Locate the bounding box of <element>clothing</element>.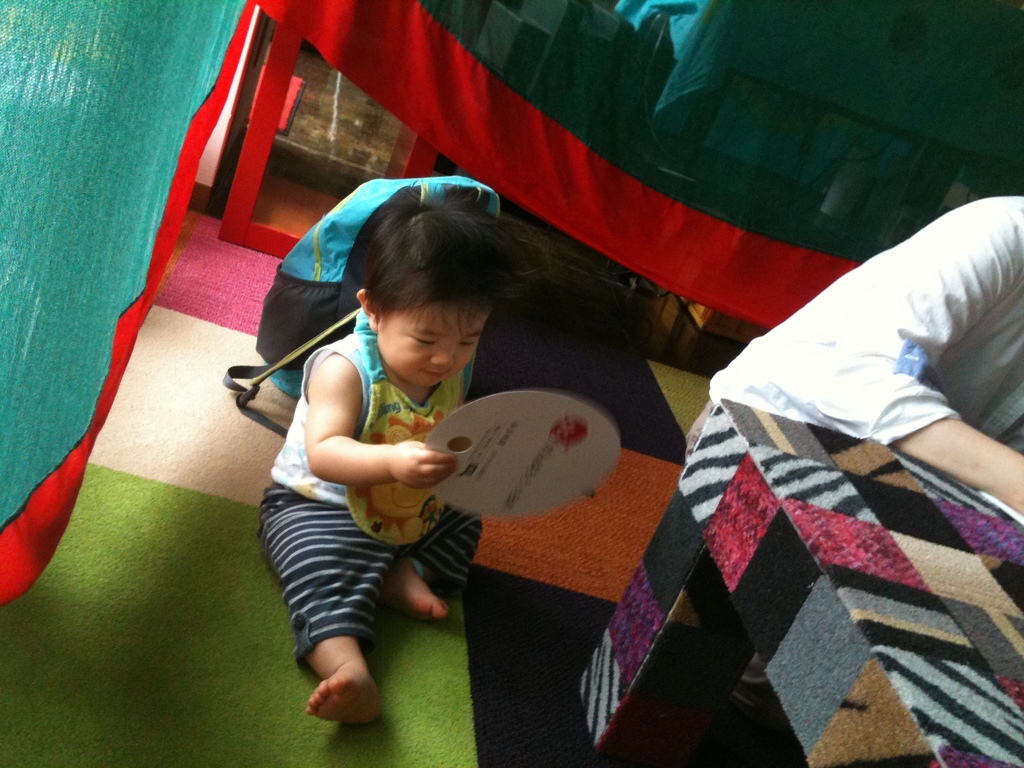
Bounding box: region(255, 317, 488, 666).
